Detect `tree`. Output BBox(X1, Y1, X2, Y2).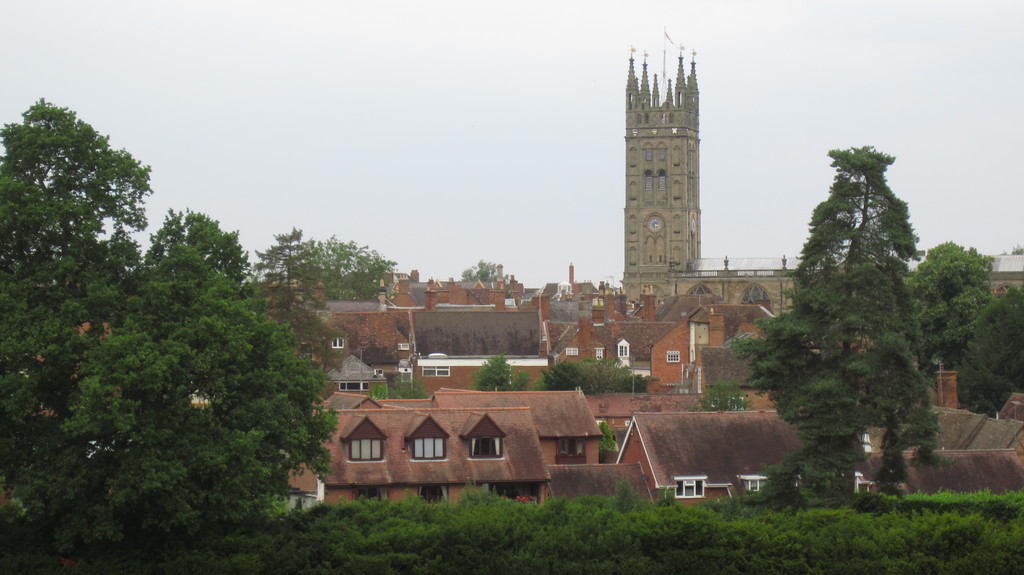
BBox(593, 417, 614, 455).
